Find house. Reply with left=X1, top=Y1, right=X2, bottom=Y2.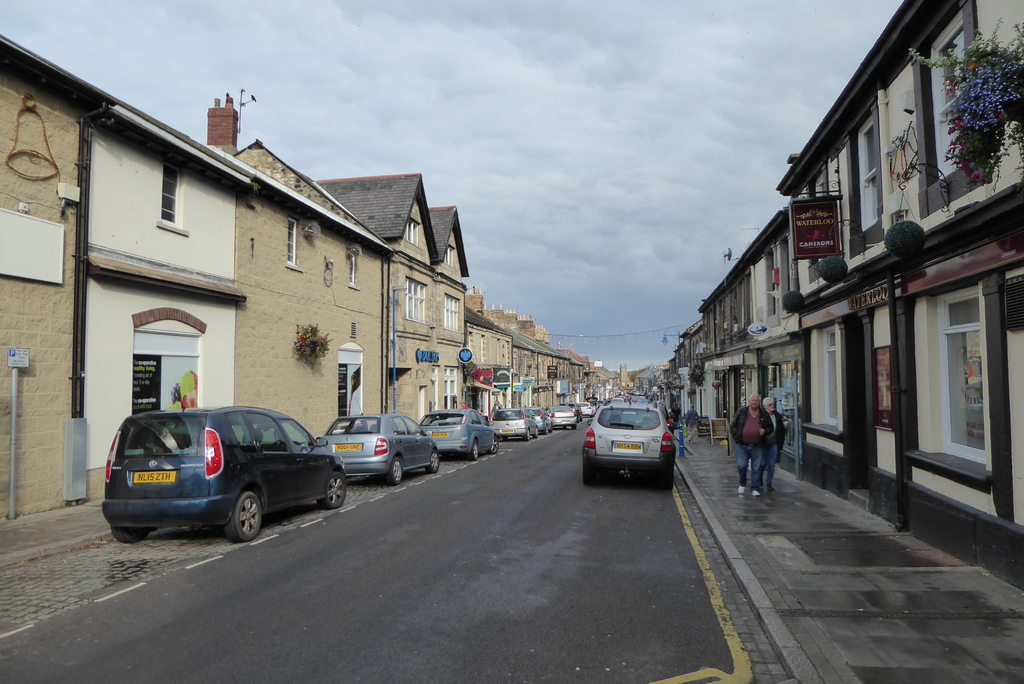
left=774, top=0, right=1023, bottom=589.
